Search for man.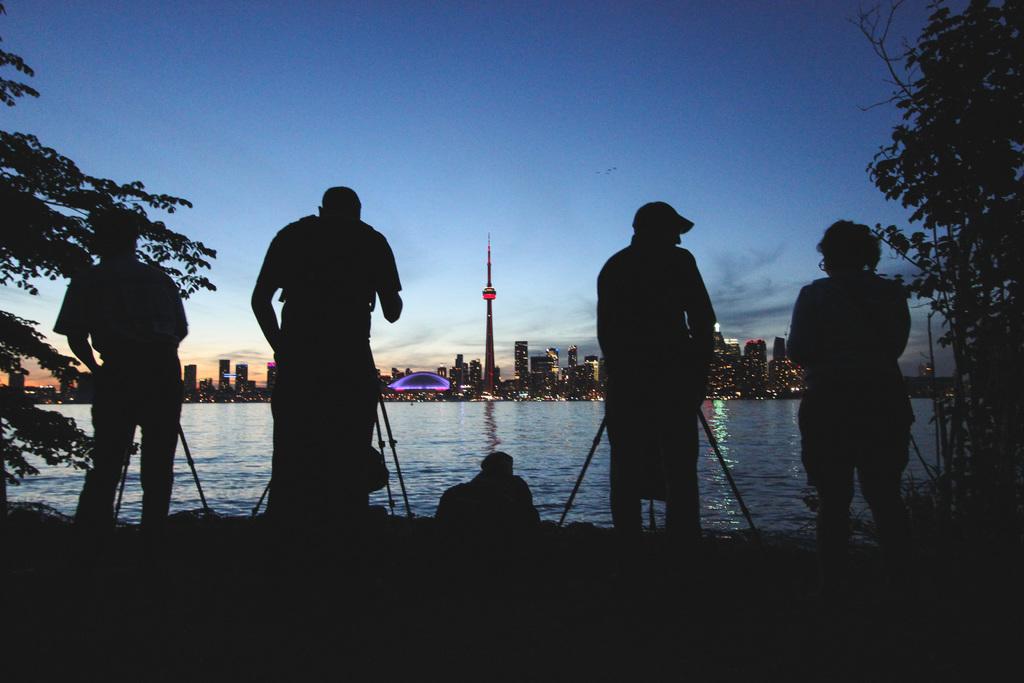
Found at crop(237, 176, 412, 522).
